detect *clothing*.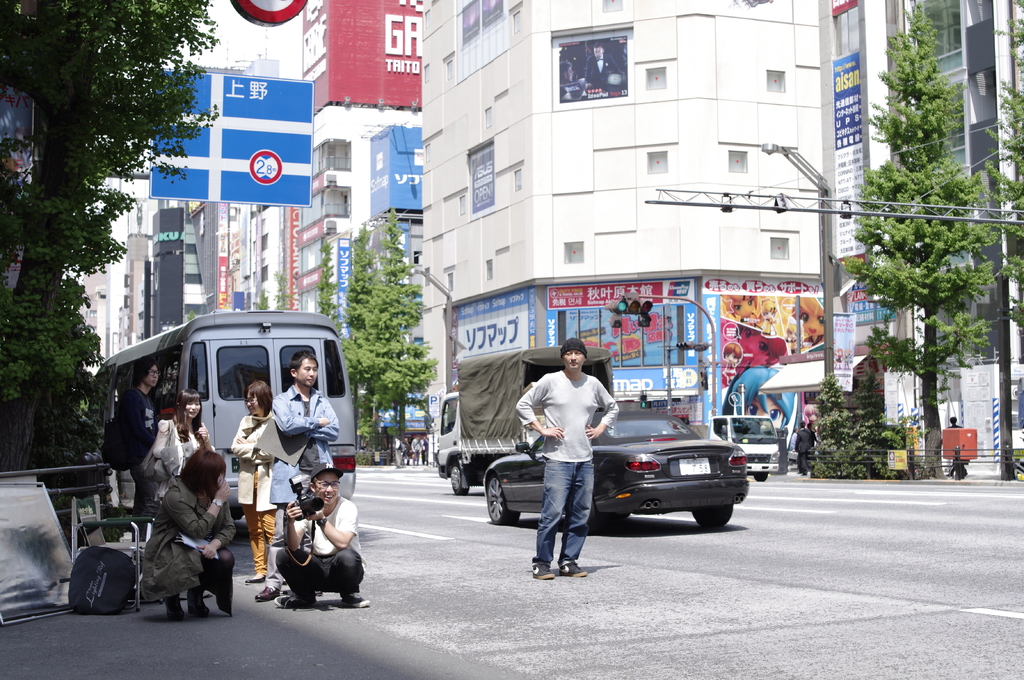
Detected at BBox(274, 494, 376, 599).
